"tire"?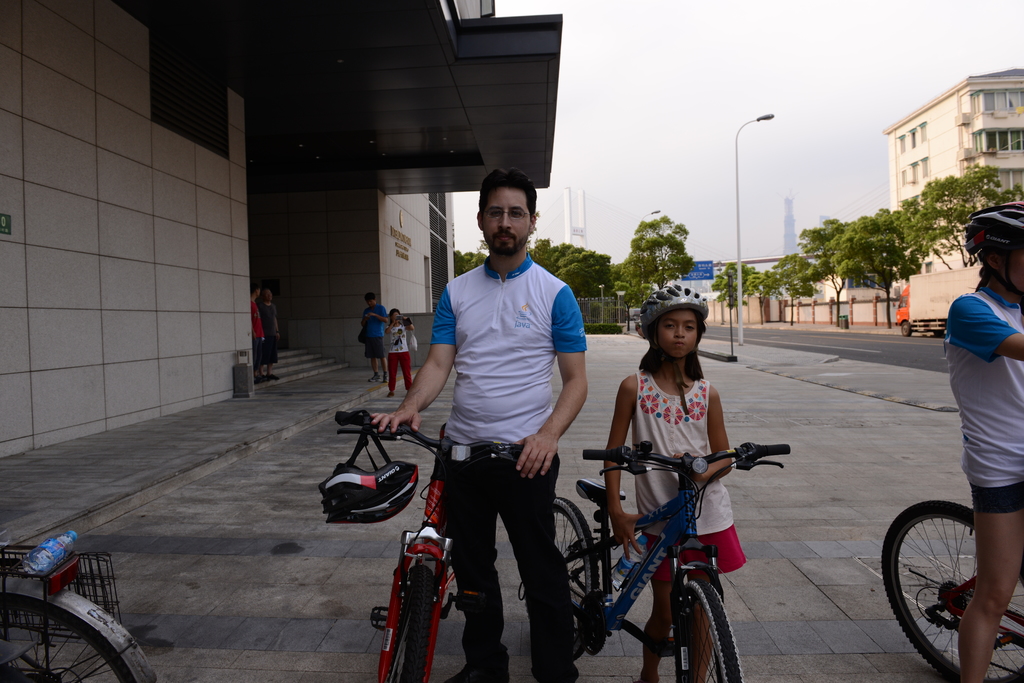
Rect(0, 593, 134, 682)
